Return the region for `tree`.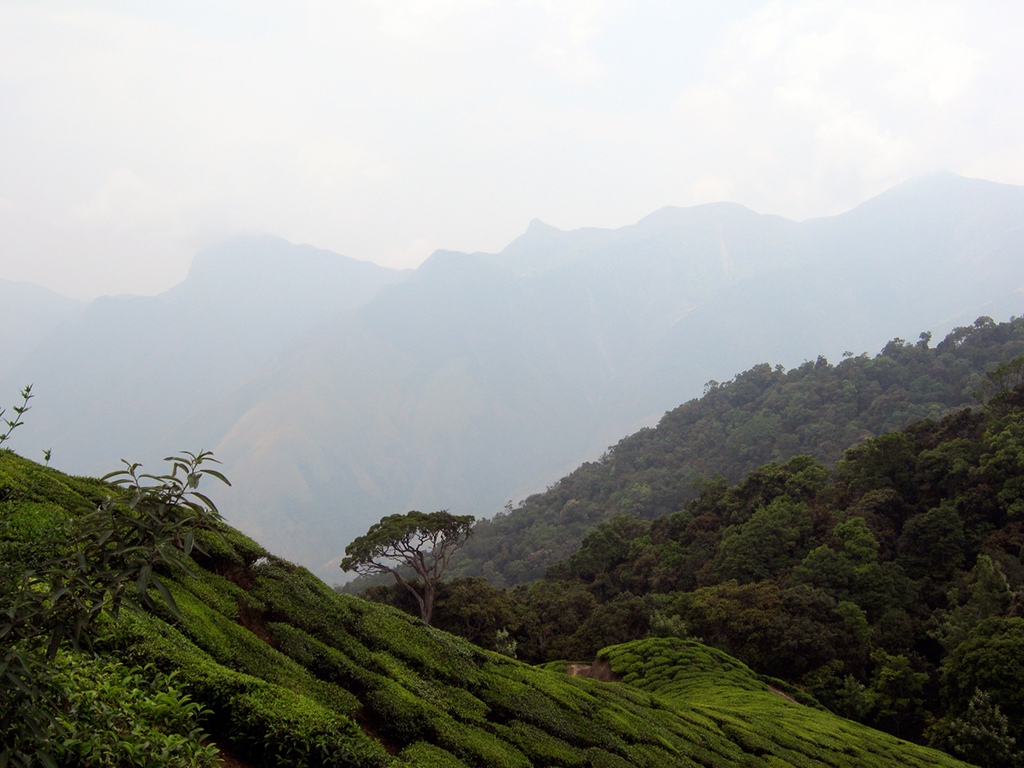
detection(801, 518, 875, 600).
